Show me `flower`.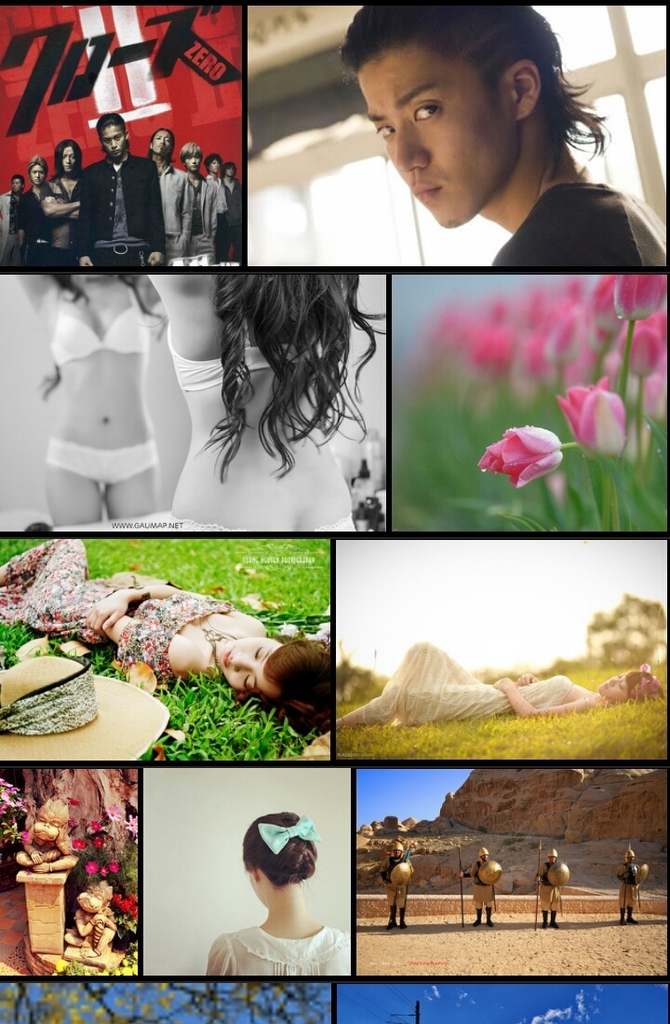
`flower` is here: <box>68,838,84,848</box>.
